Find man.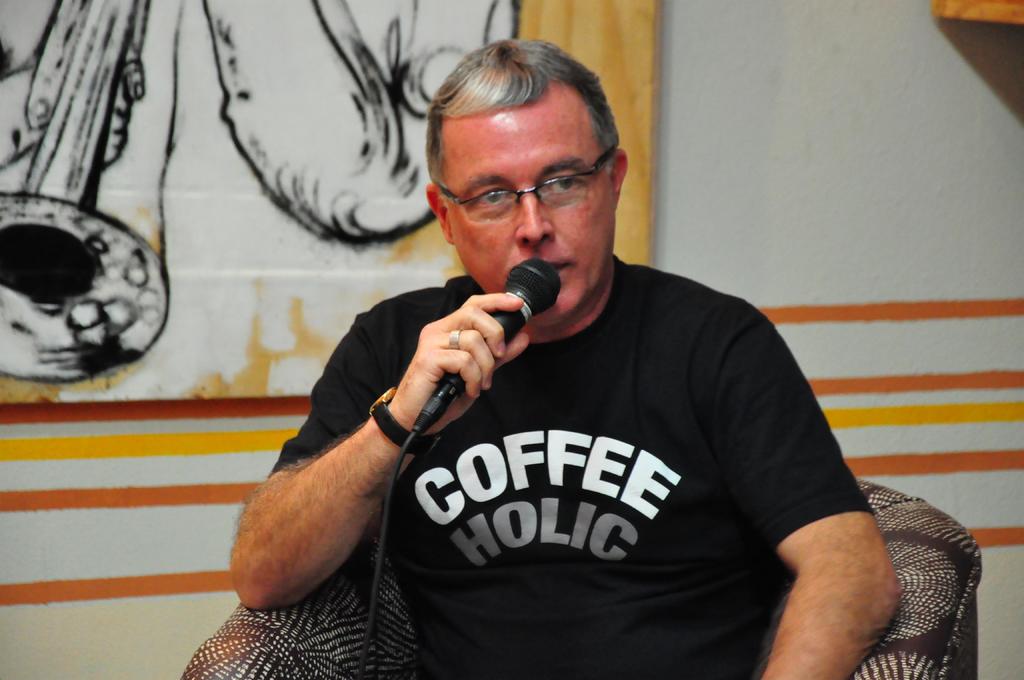
<region>239, 86, 908, 657</region>.
